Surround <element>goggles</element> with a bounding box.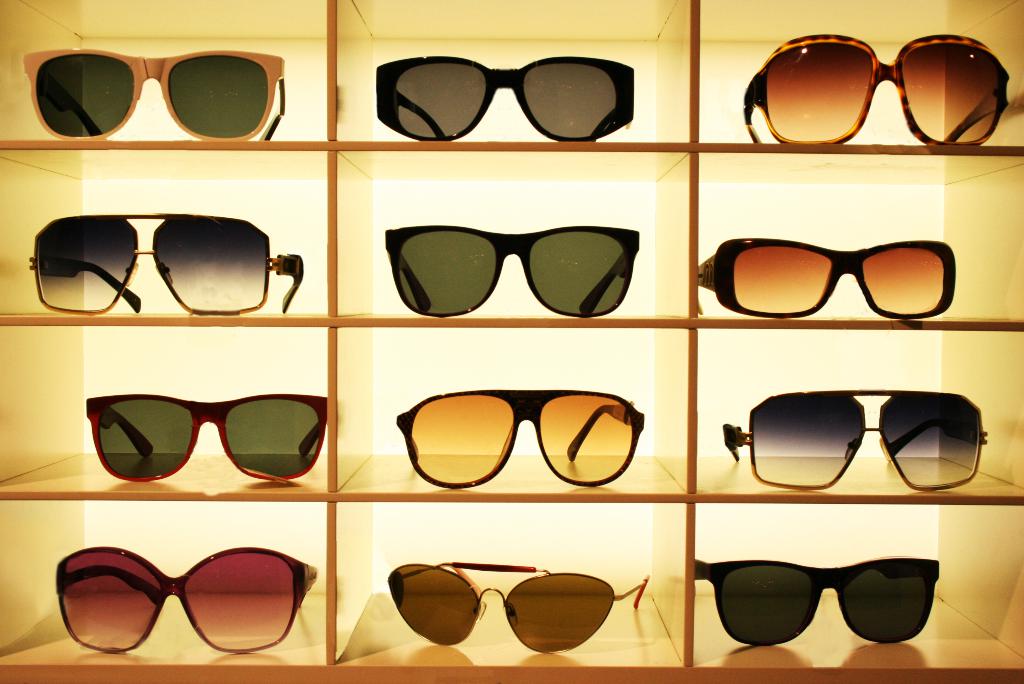
694, 236, 961, 318.
